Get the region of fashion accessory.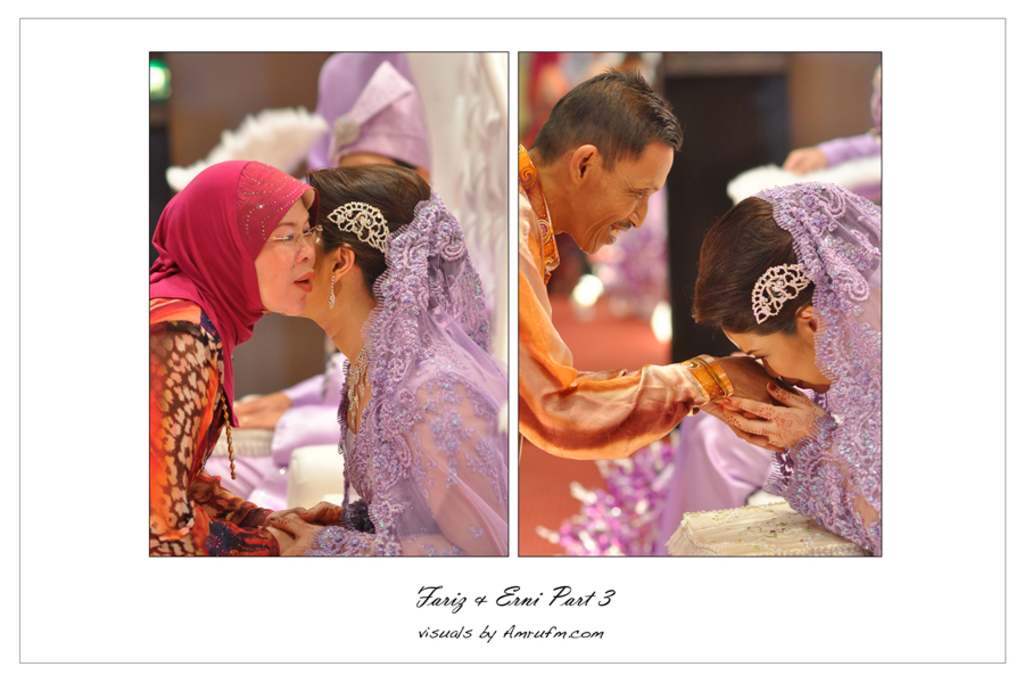
bbox=[696, 352, 736, 402].
